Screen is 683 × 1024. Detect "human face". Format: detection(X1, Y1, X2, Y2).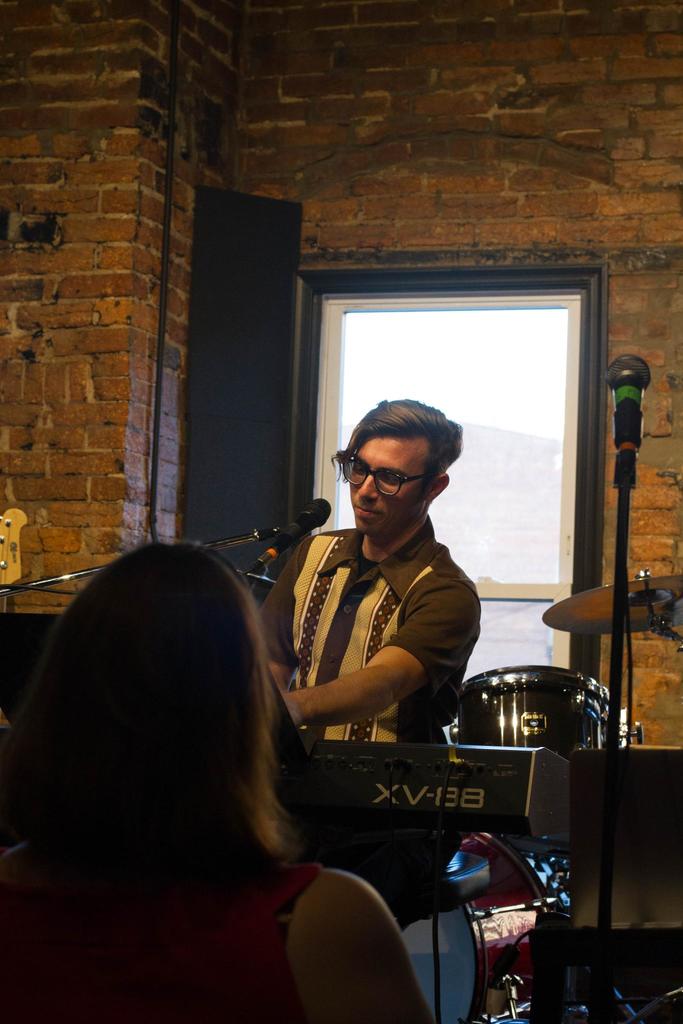
detection(349, 435, 431, 533).
